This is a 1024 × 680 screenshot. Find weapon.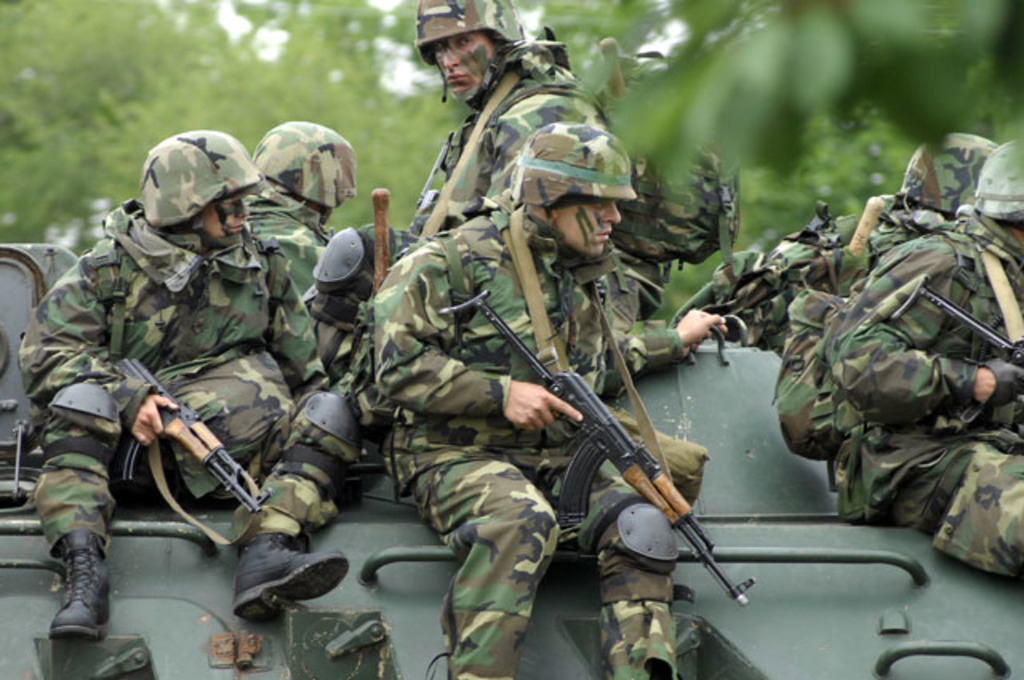
Bounding box: (left=882, top=282, right=1022, bottom=371).
